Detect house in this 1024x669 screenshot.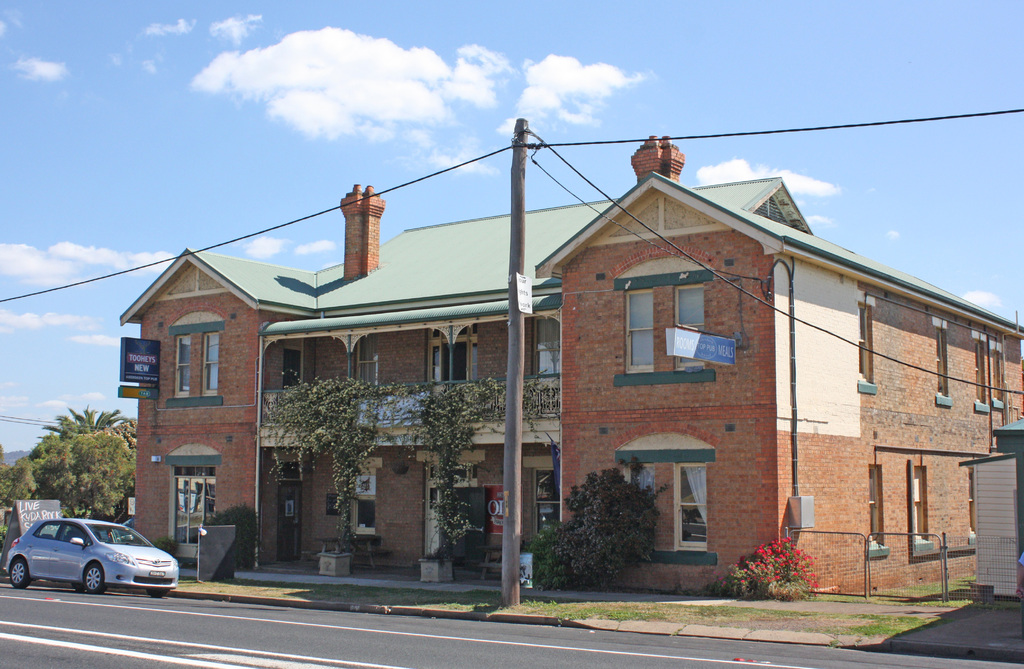
Detection: x1=119, y1=134, x2=1023, y2=604.
